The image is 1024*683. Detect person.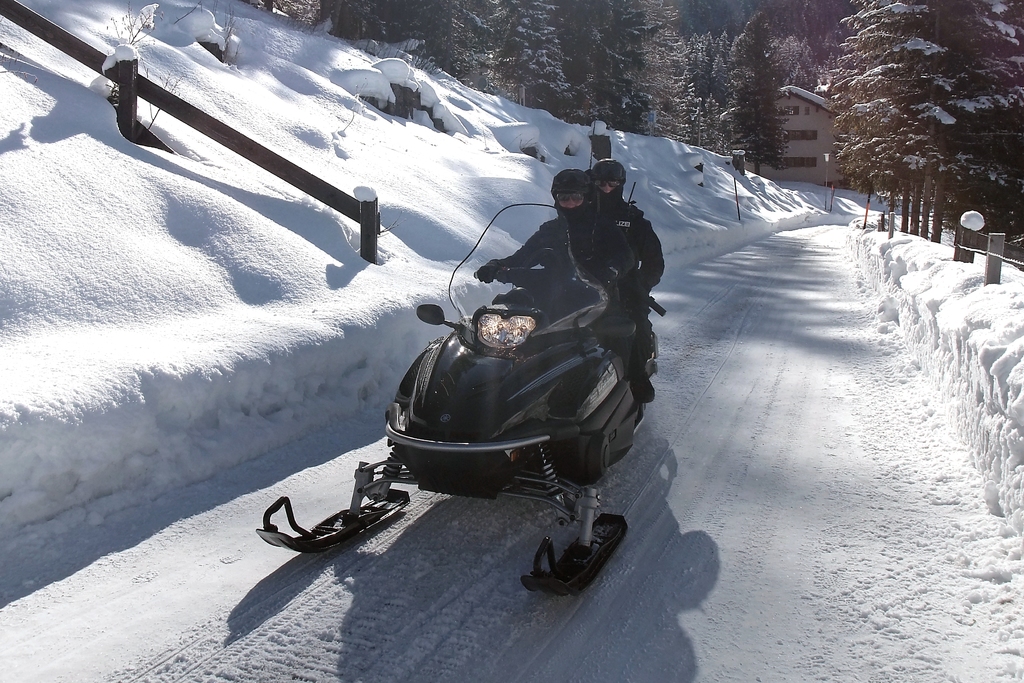
Detection: locate(584, 152, 671, 411).
